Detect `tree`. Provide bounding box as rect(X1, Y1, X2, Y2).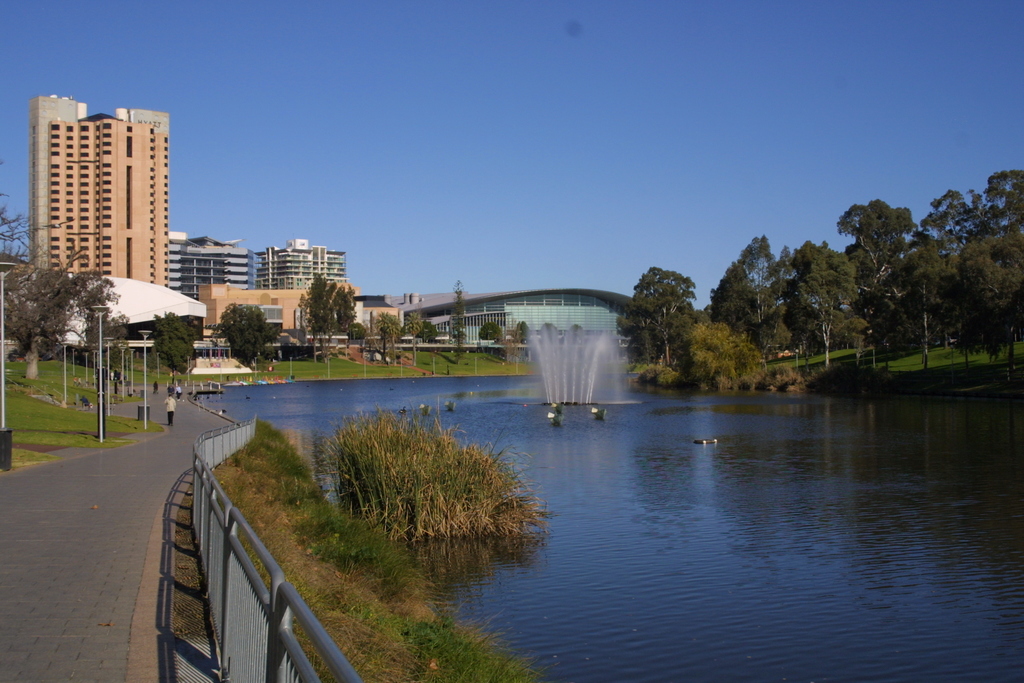
rect(518, 318, 527, 357).
